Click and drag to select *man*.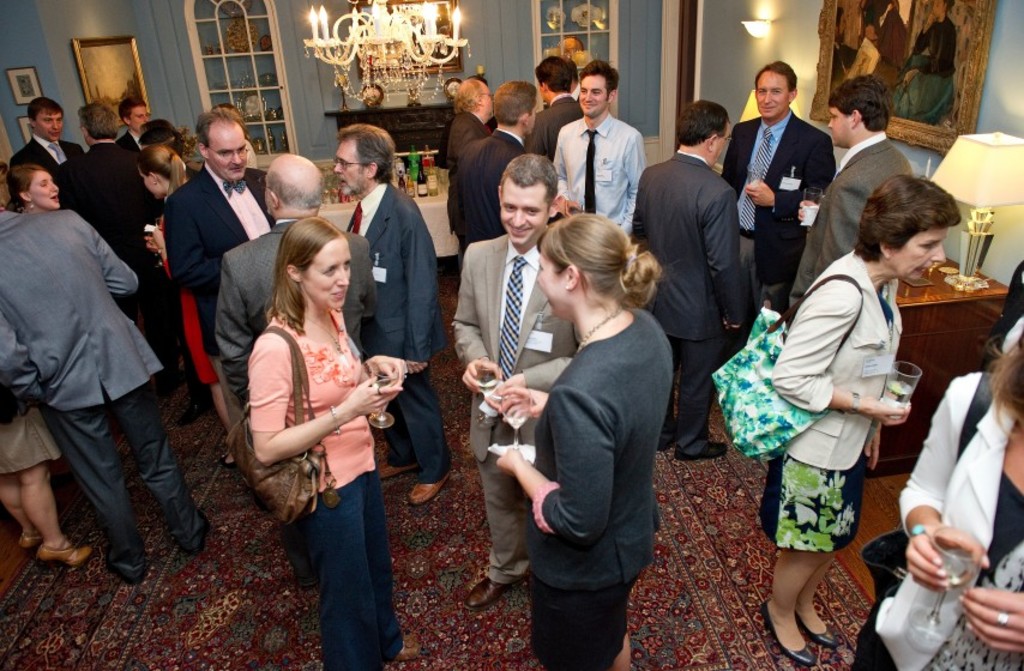
Selection: BBox(446, 75, 498, 235).
